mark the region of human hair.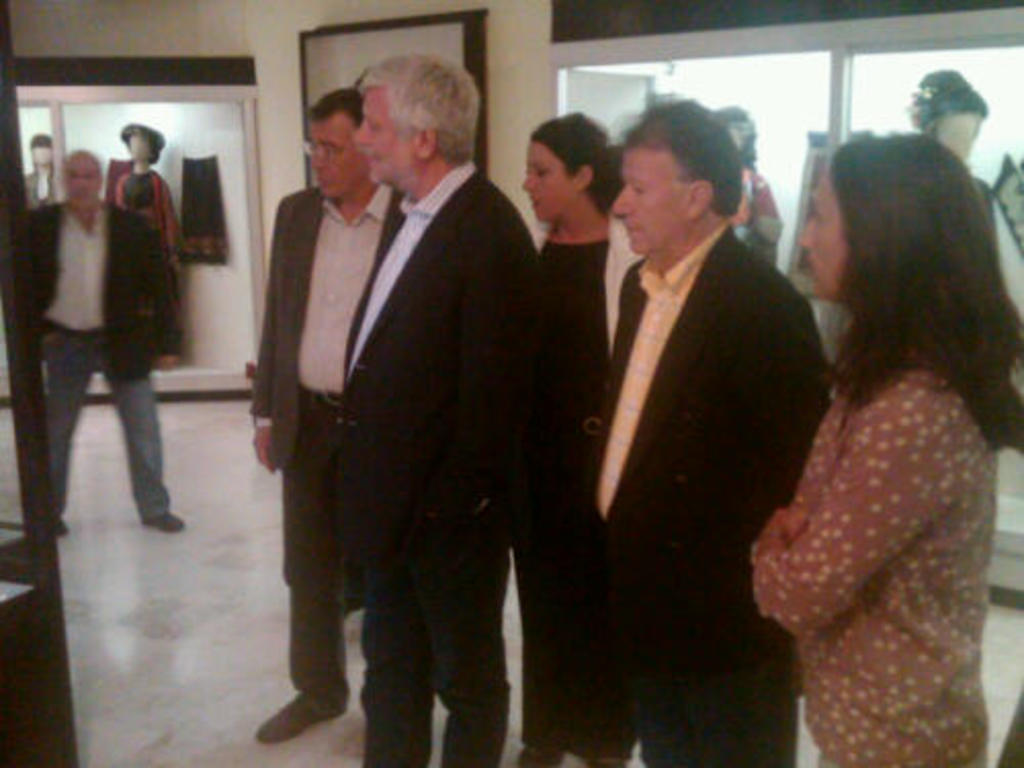
Region: [left=350, top=47, right=487, bottom=172].
